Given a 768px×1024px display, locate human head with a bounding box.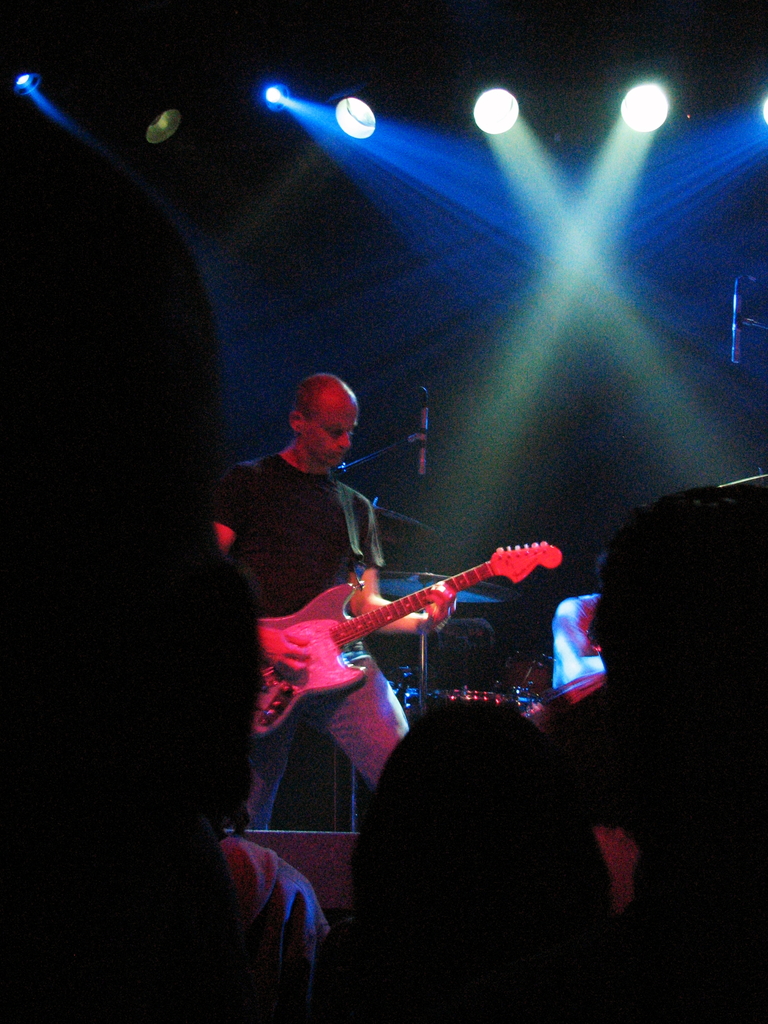
Located: {"x1": 588, "y1": 488, "x2": 767, "y2": 691}.
